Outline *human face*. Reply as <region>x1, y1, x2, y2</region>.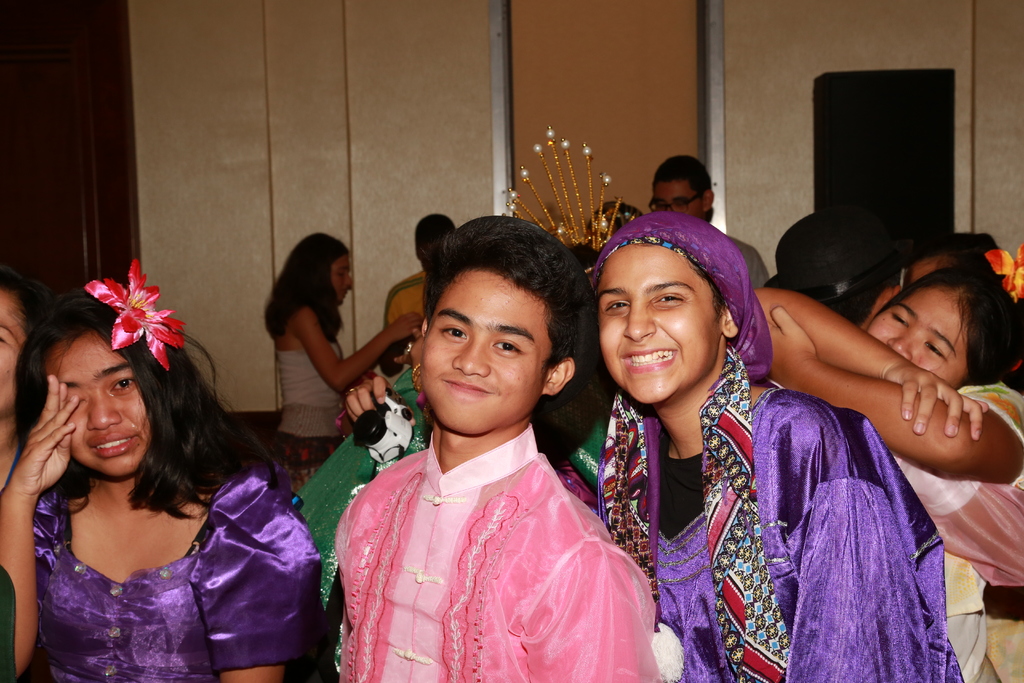
<region>648, 174, 708, 210</region>.
